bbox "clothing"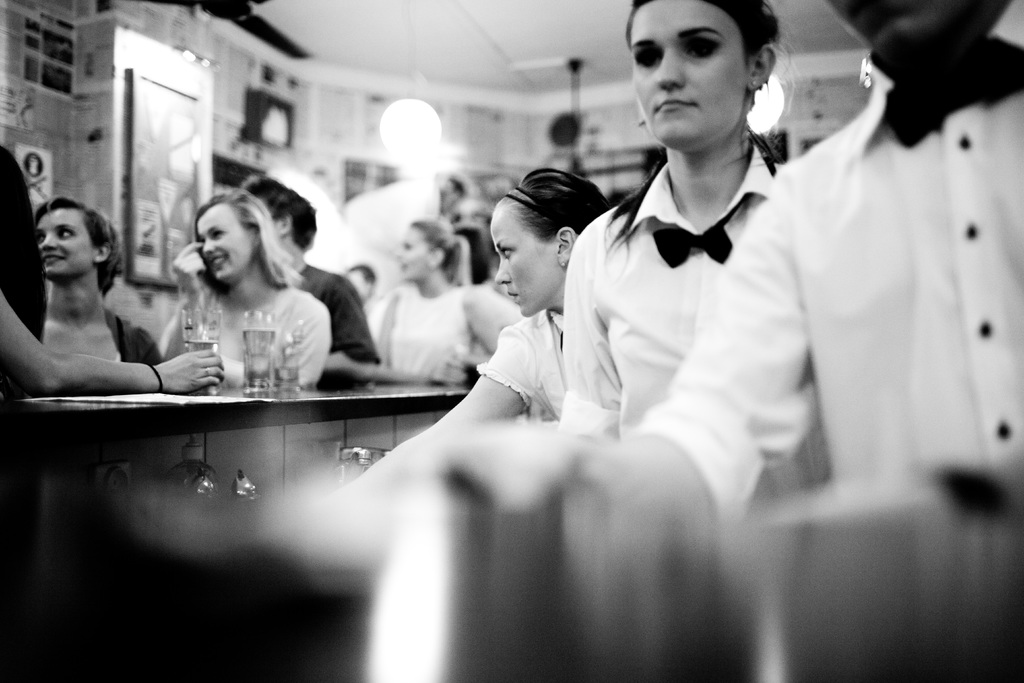
bbox=[557, 142, 787, 445]
